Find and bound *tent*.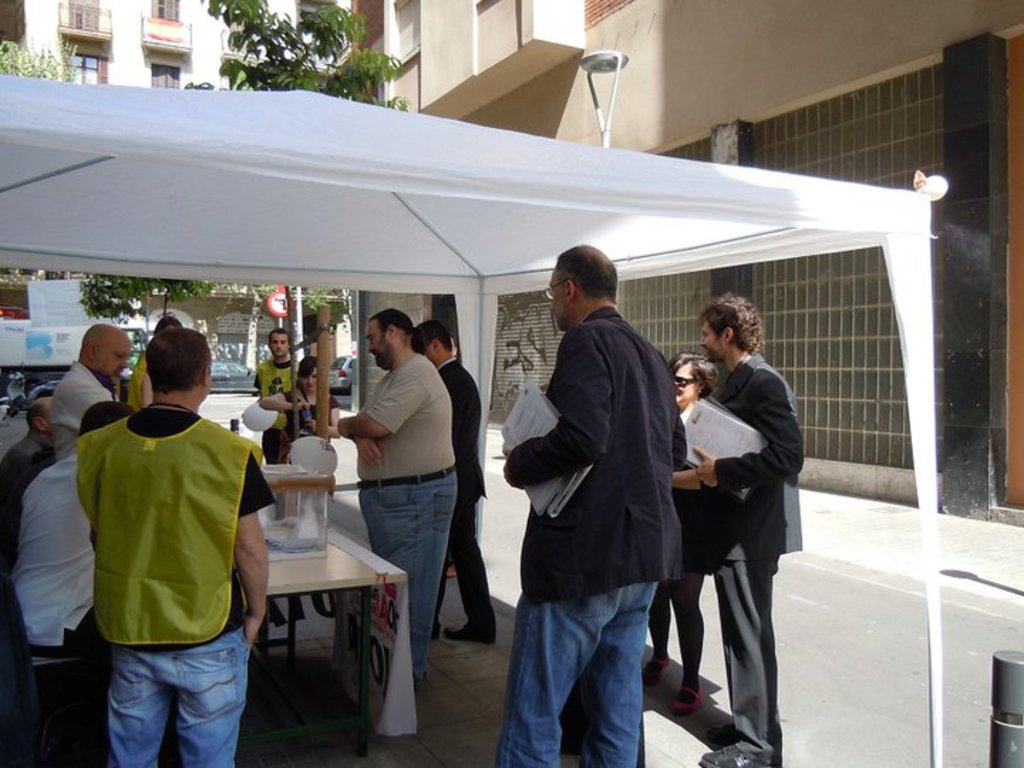
Bound: (left=0, top=73, right=939, bottom=767).
